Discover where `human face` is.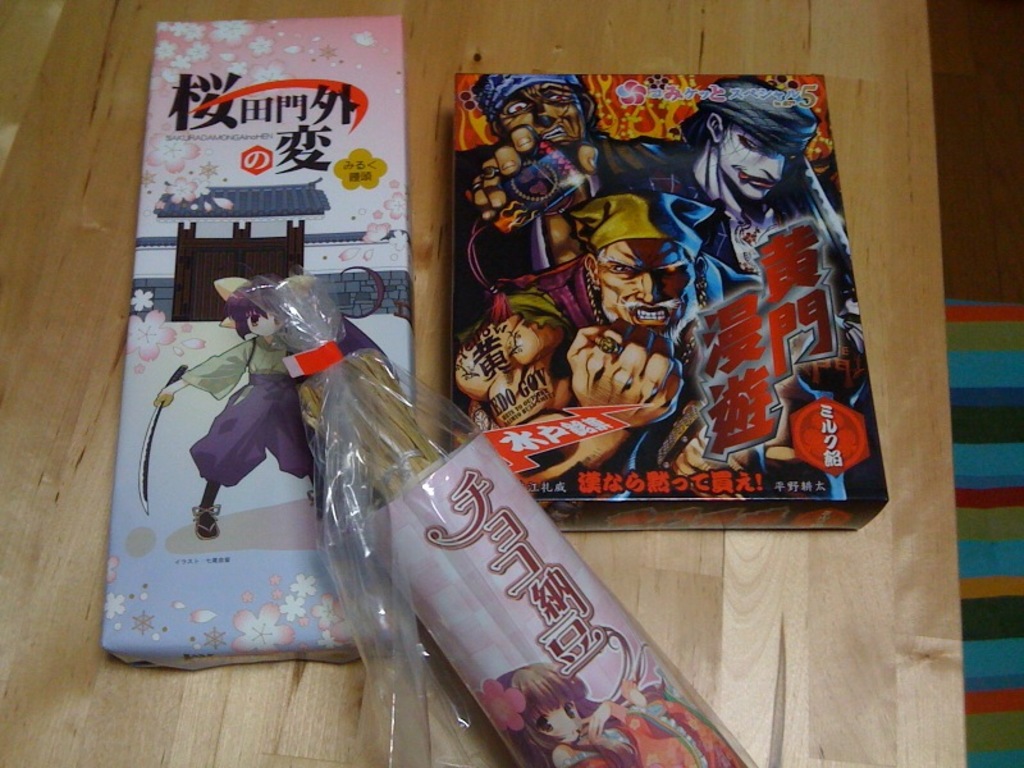
Discovered at (494,84,590,142).
